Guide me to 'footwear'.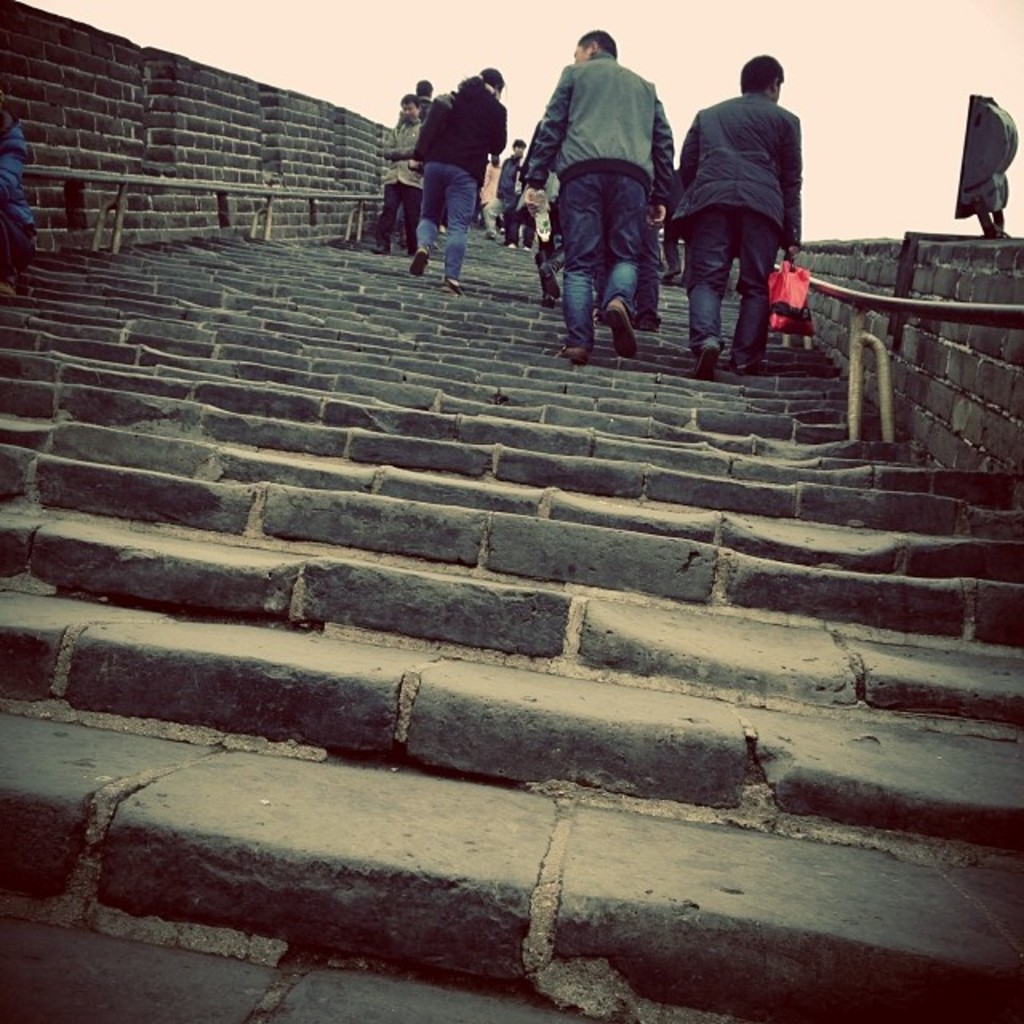
Guidance: 694, 333, 723, 378.
